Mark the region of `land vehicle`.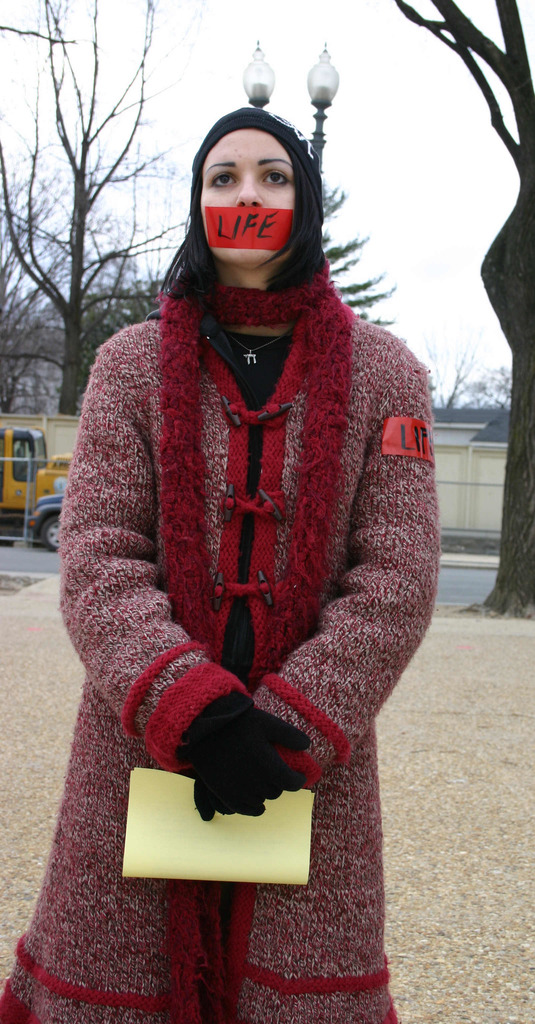
Region: 26 454 78 548.
